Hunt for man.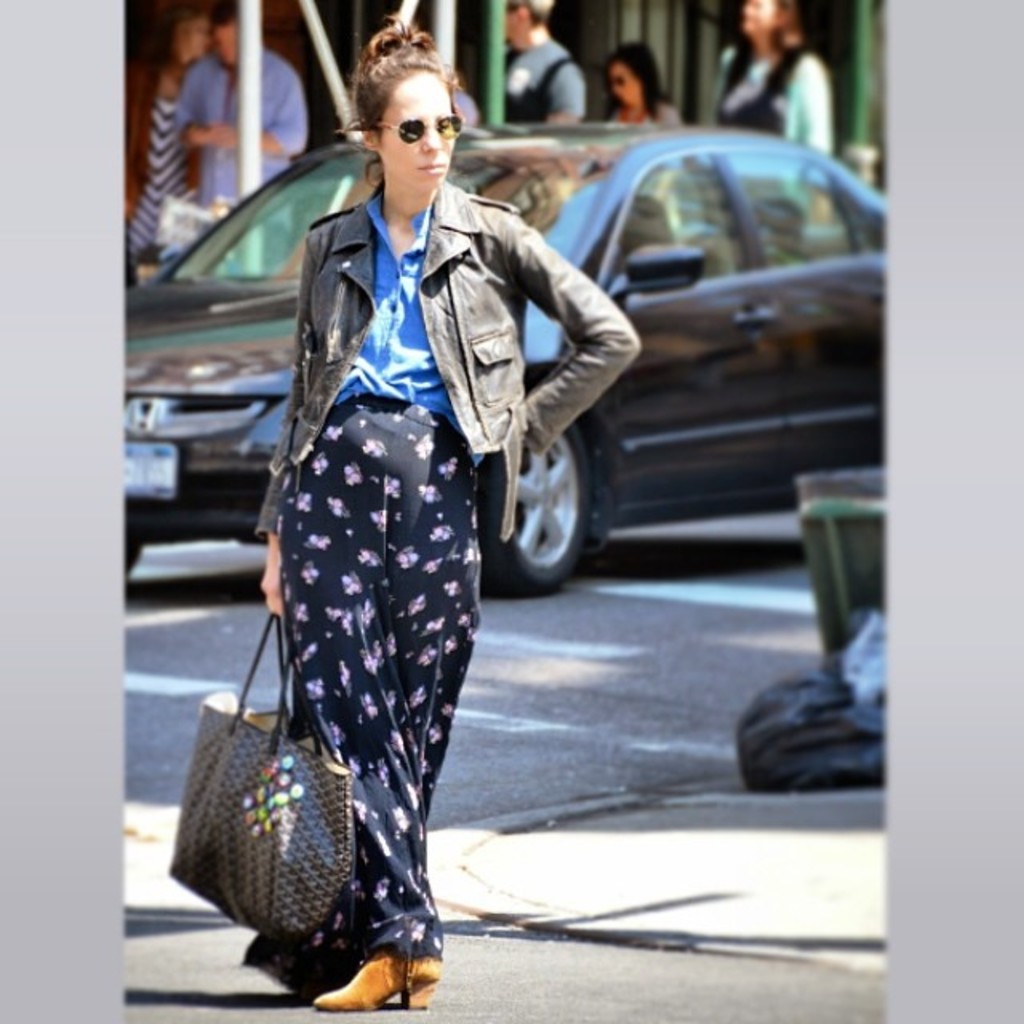
Hunted down at 174/5/304/203.
